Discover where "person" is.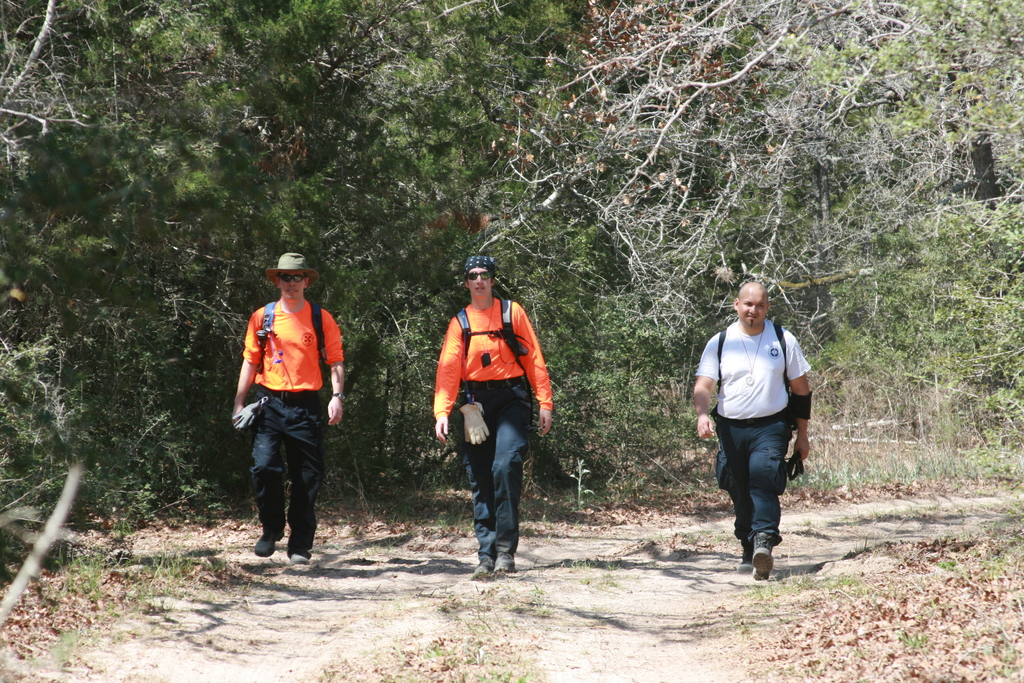
Discovered at [x1=682, y1=272, x2=813, y2=577].
